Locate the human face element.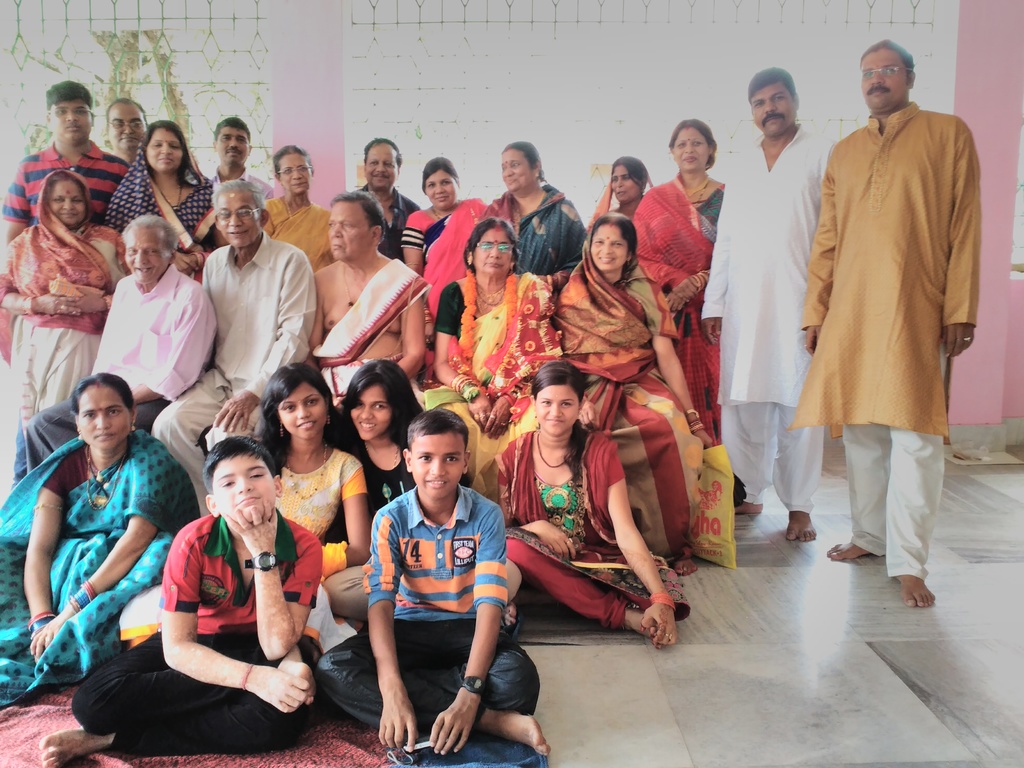
Element bbox: pyautogui.locateOnScreen(79, 387, 132, 452).
